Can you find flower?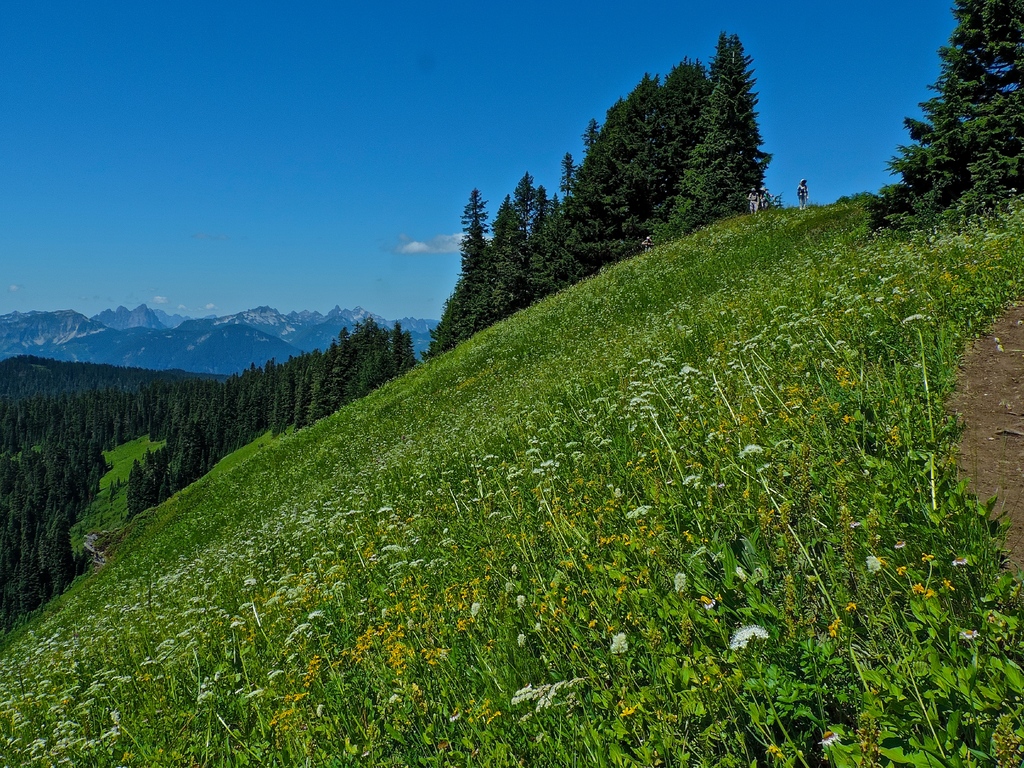
Yes, bounding box: region(384, 637, 400, 651).
